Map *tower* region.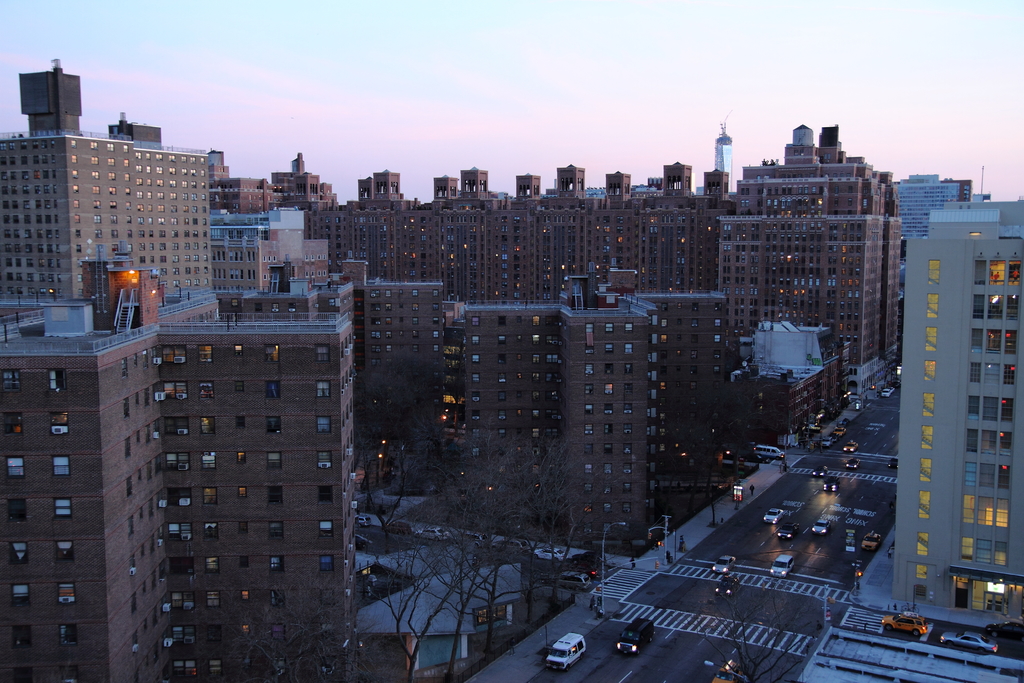
Mapped to (698, 167, 730, 204).
